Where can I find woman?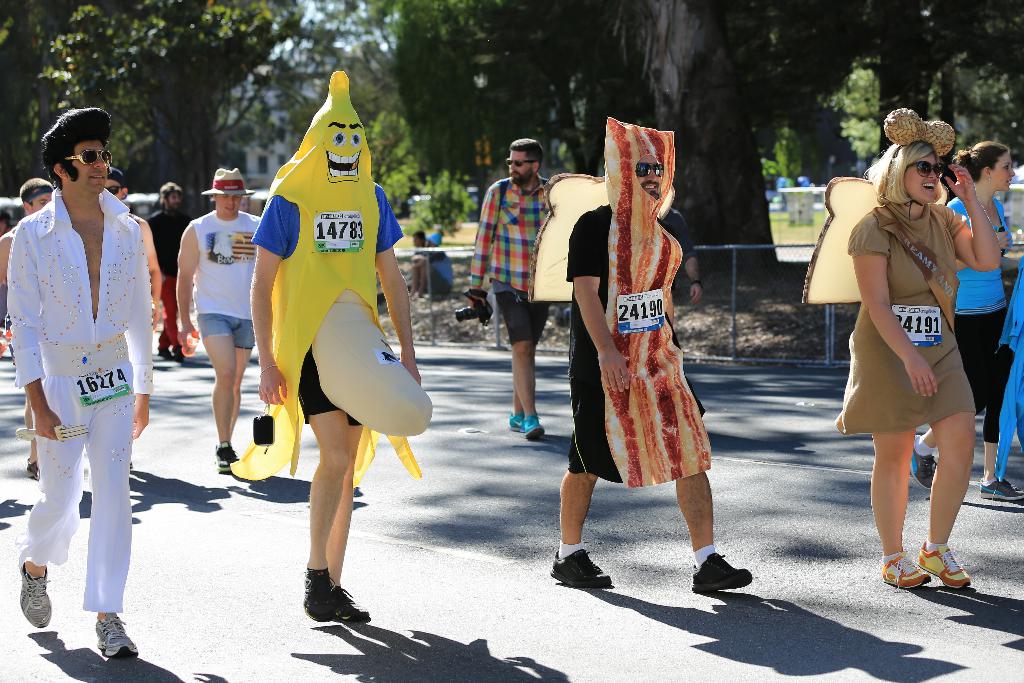
You can find it at BBox(908, 129, 1023, 502).
